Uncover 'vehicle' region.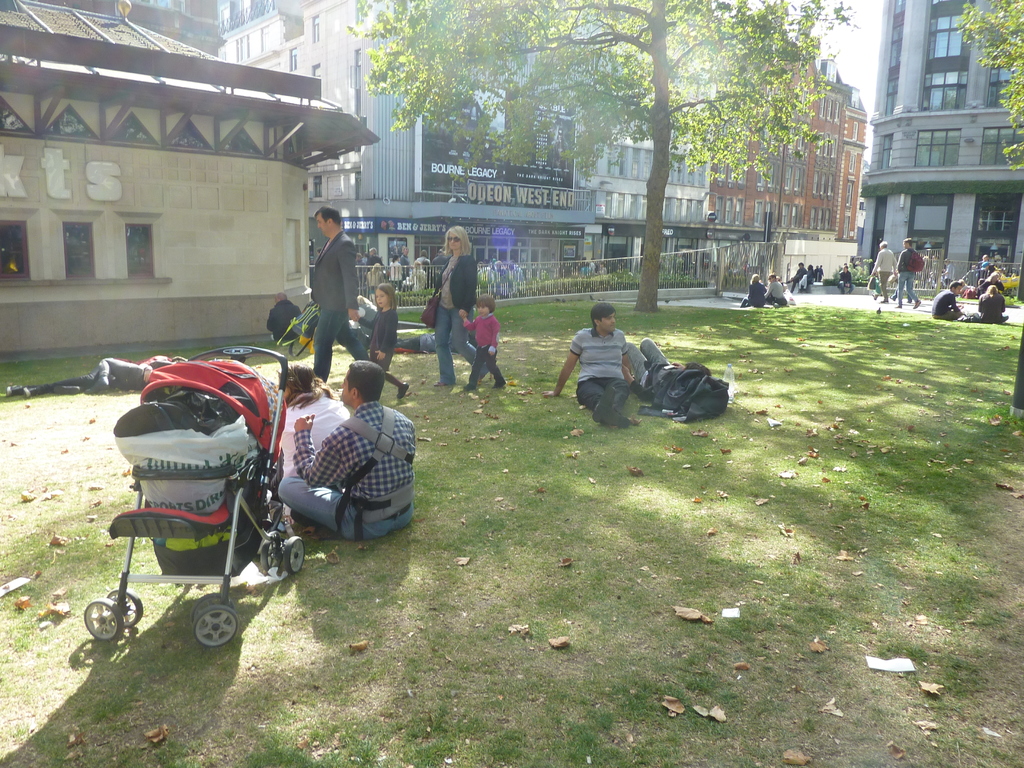
Uncovered: 83/344/305/653.
